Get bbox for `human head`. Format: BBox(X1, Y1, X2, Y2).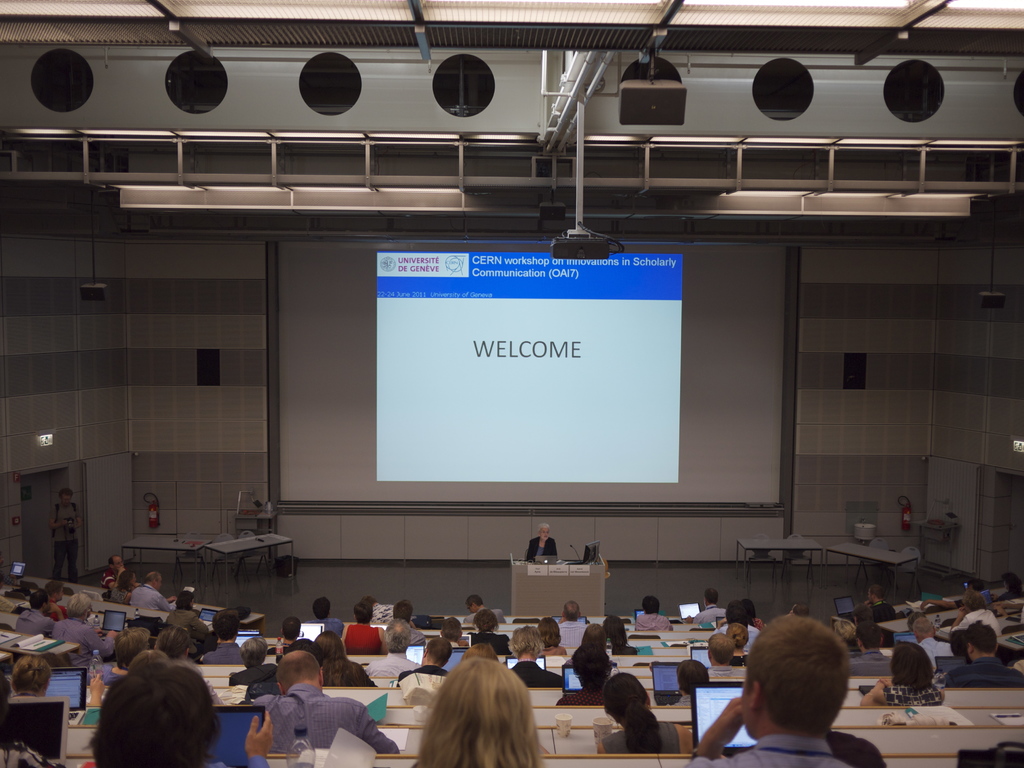
BBox(46, 580, 65, 604).
